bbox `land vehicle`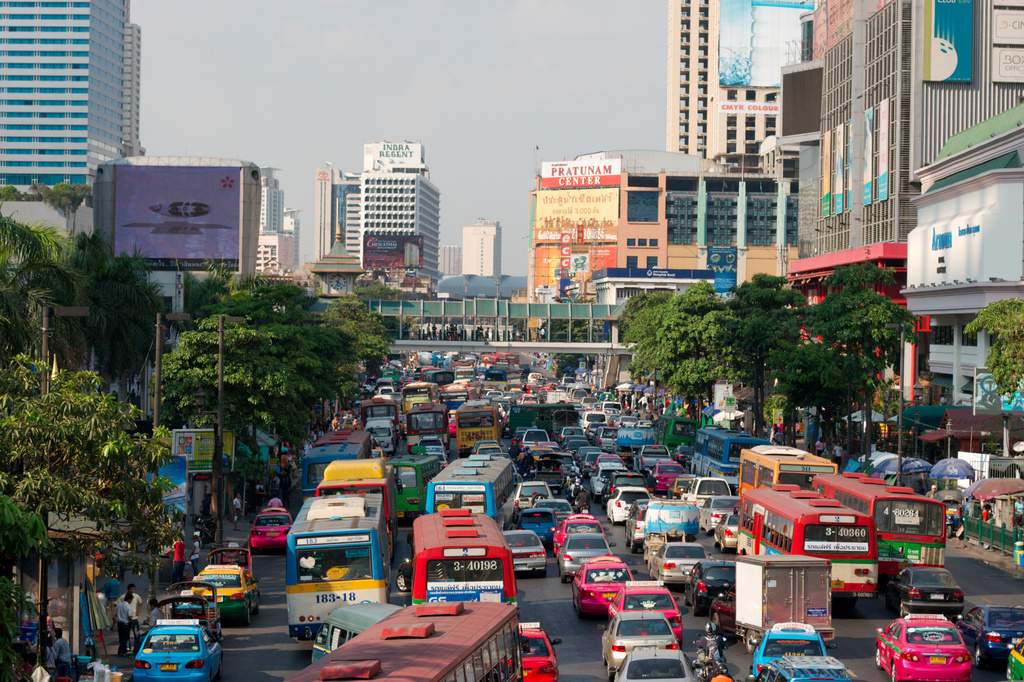
[424, 454, 522, 528]
